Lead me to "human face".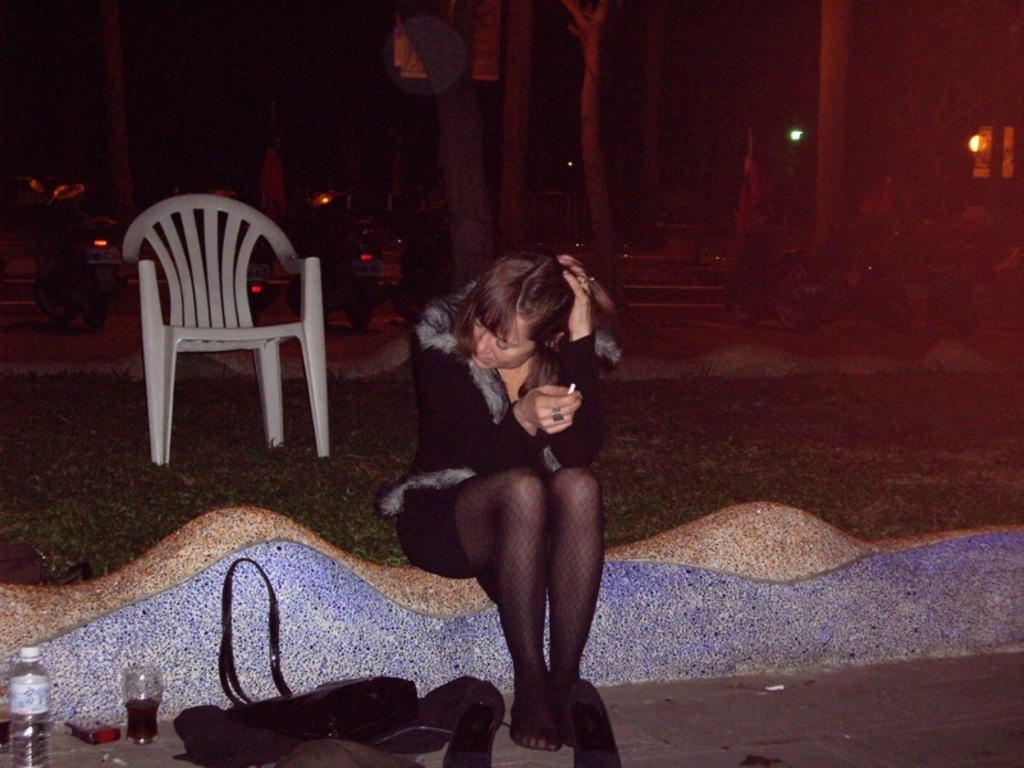
Lead to 456/316/536/369.
